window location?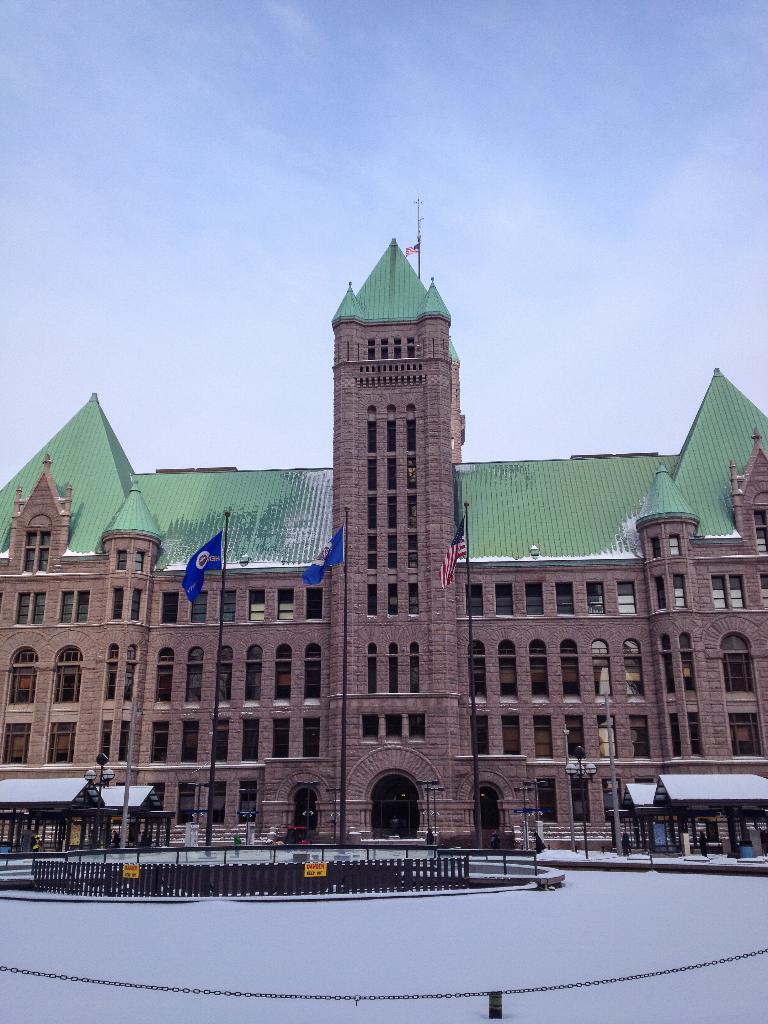
bbox=(410, 656, 420, 691)
